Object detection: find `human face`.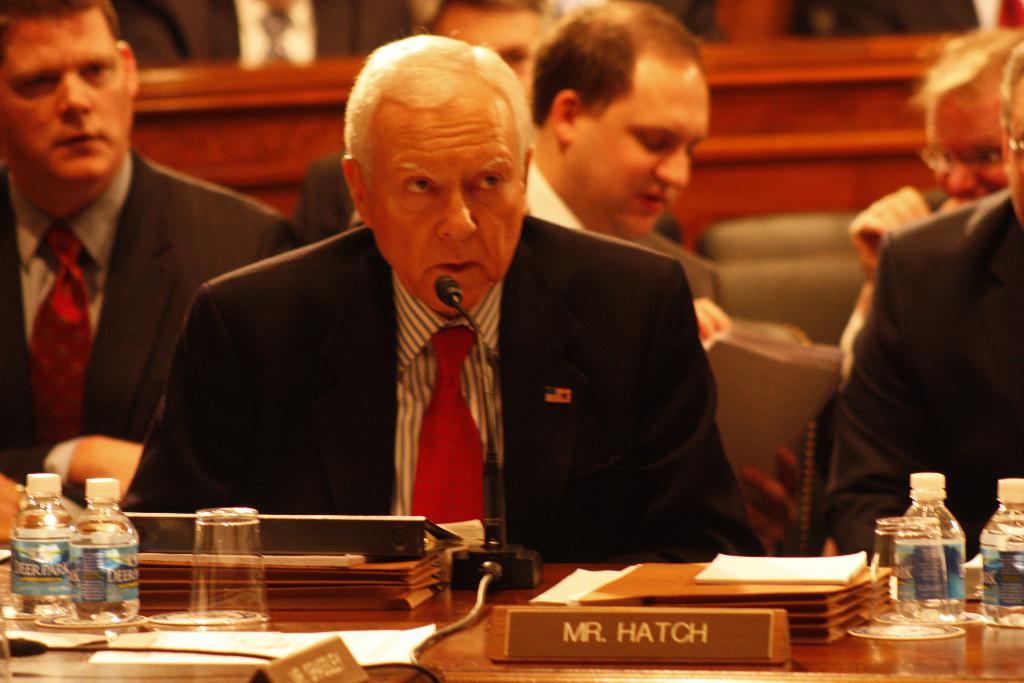
[x1=431, y1=3, x2=541, y2=100].
